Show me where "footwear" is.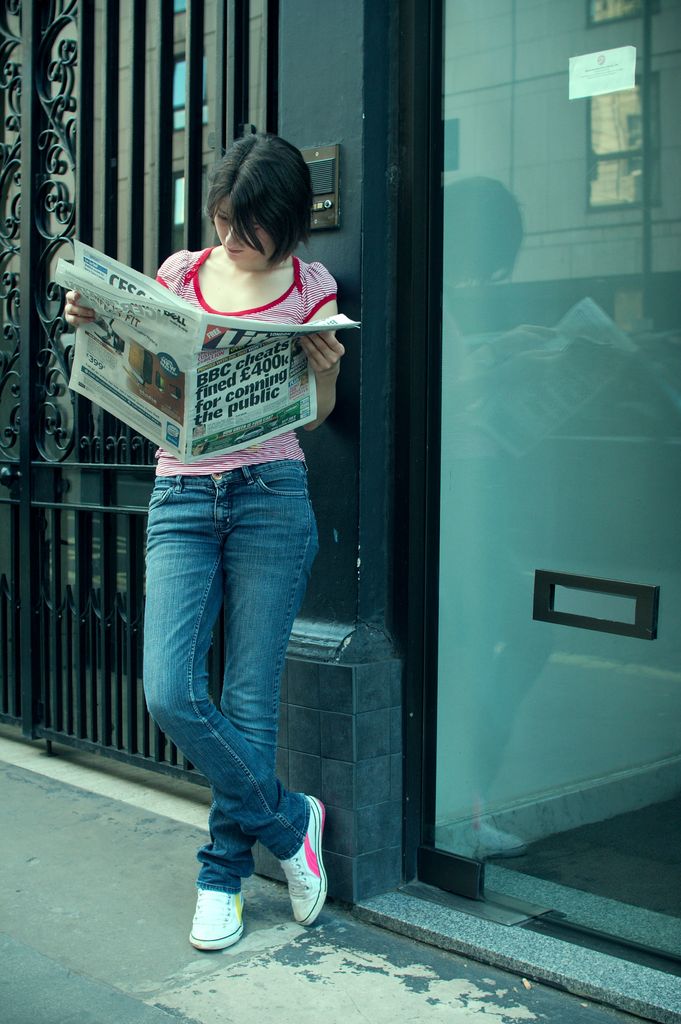
"footwear" is at x1=279, y1=796, x2=328, y2=932.
